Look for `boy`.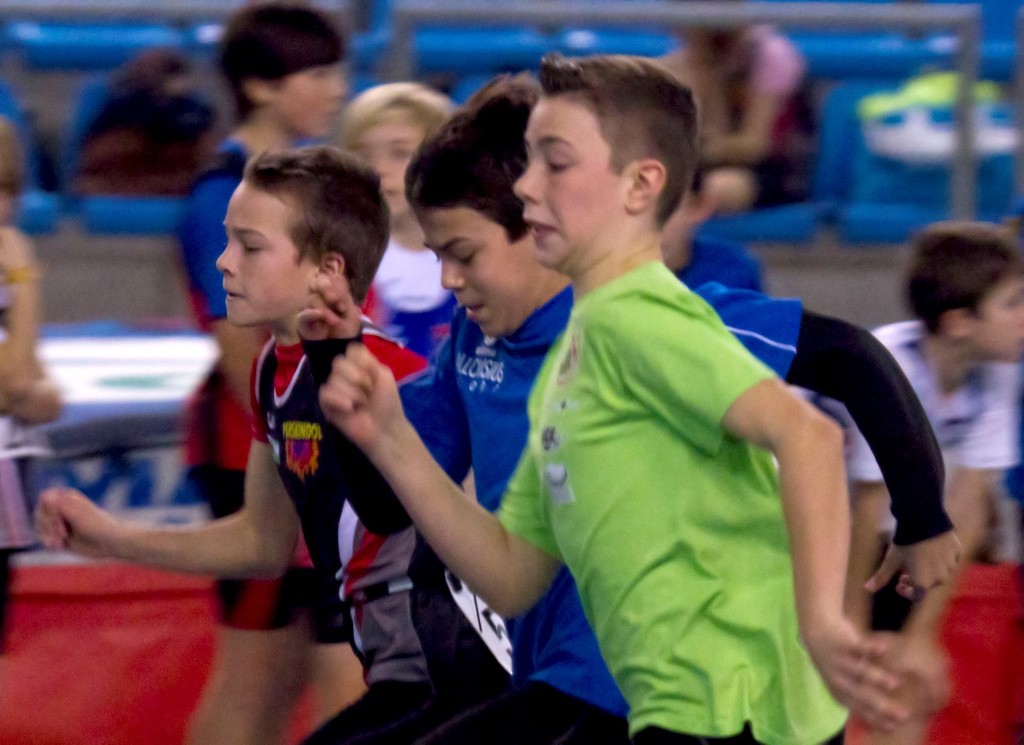
Found: 34,143,515,744.
